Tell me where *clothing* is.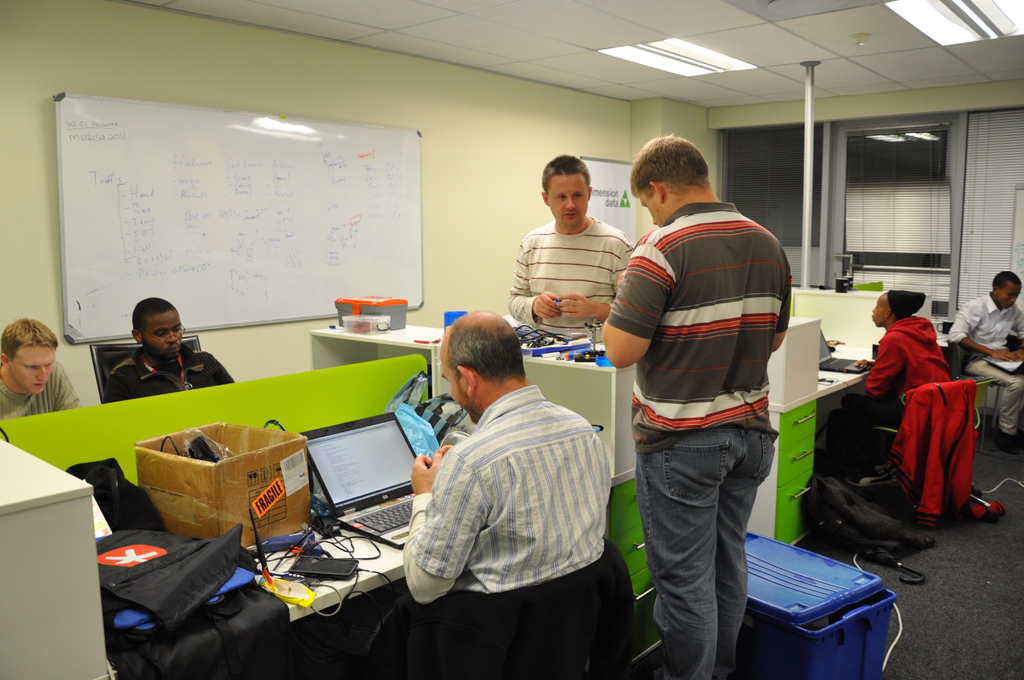
*clothing* is at crop(948, 295, 1023, 436).
